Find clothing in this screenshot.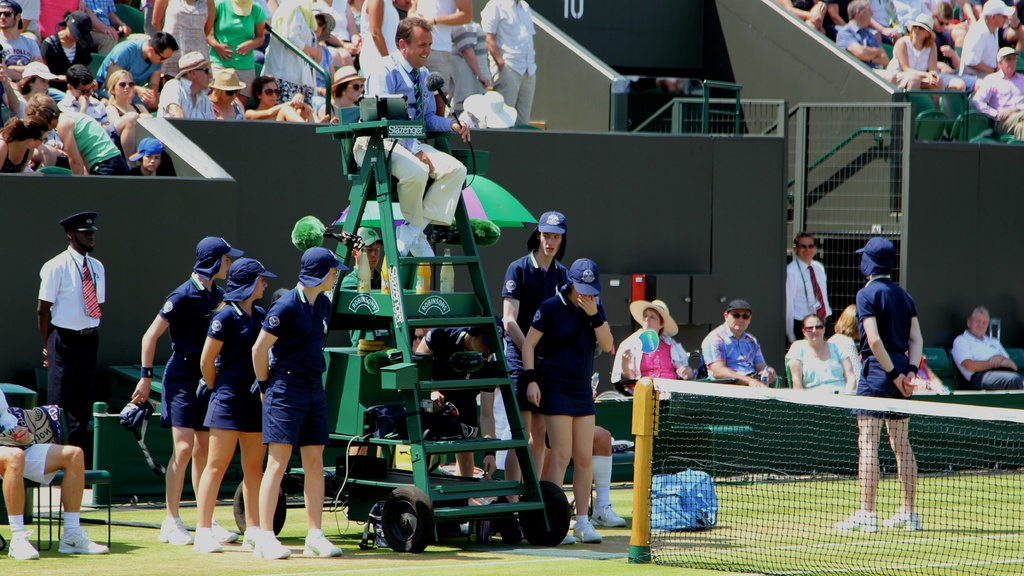
The bounding box for clothing is {"left": 40, "top": 234, "right": 106, "bottom": 432}.
